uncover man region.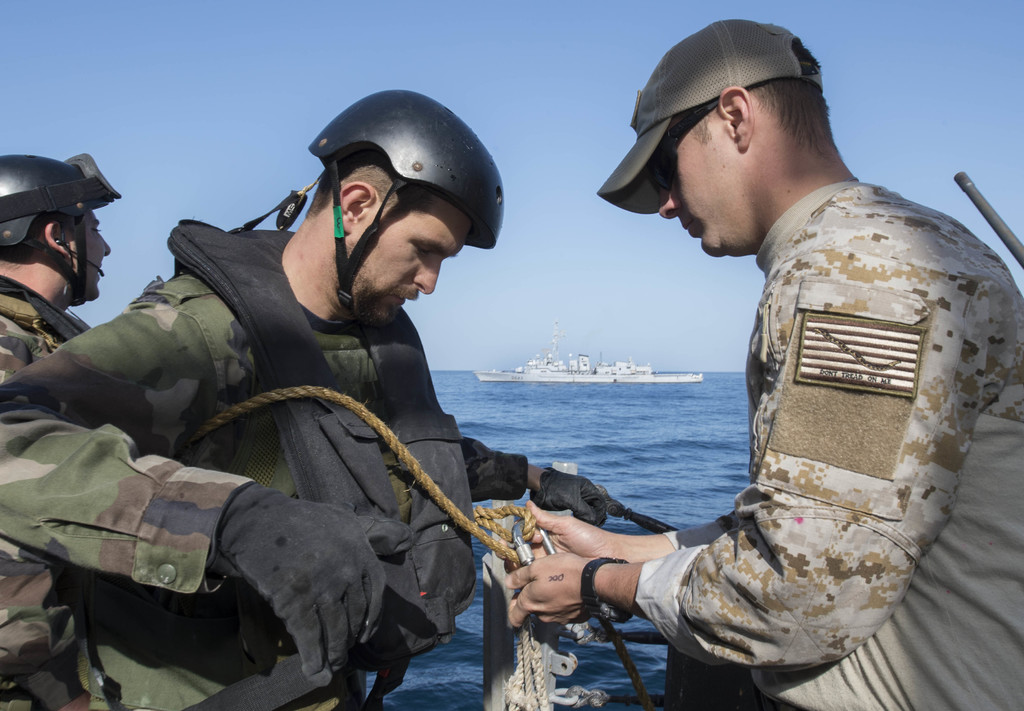
Uncovered: {"x1": 0, "y1": 153, "x2": 173, "y2": 710}.
